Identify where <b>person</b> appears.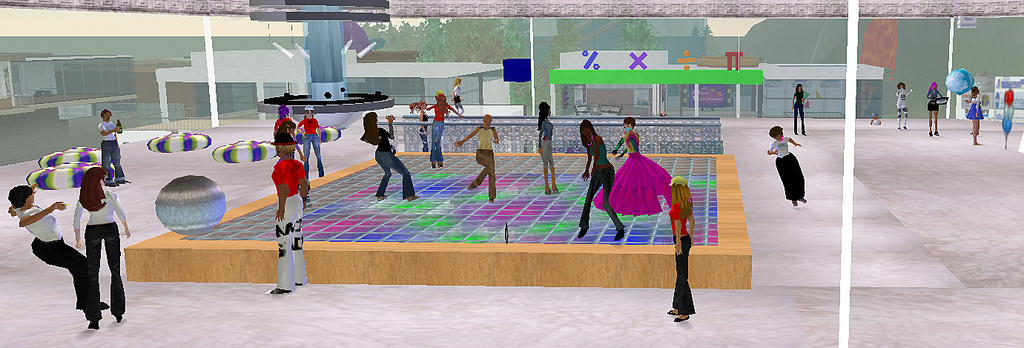
Appears at [254,91,311,278].
